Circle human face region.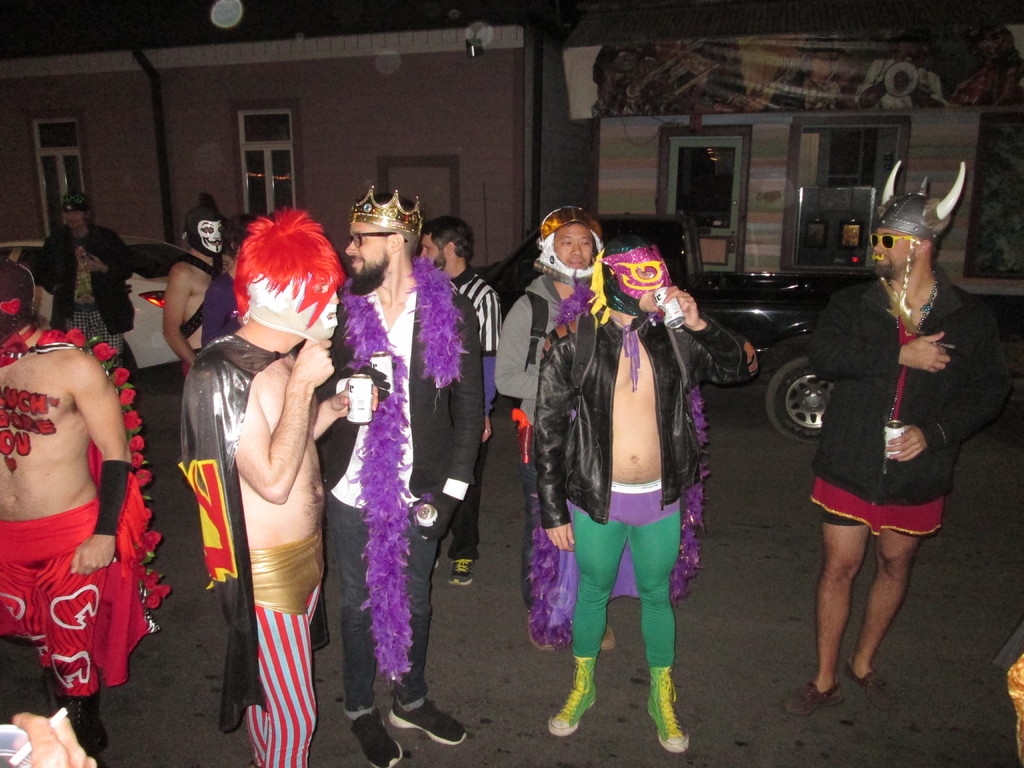
Region: 64 209 84 231.
